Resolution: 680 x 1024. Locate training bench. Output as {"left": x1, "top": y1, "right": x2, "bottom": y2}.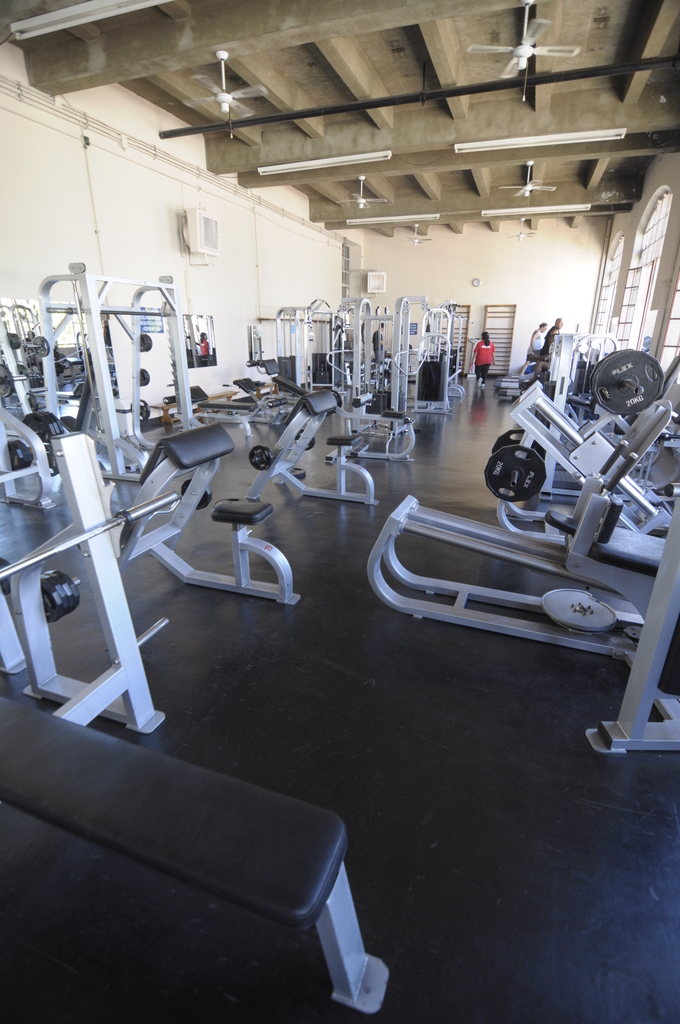
{"left": 359, "top": 398, "right": 679, "bottom": 758}.
